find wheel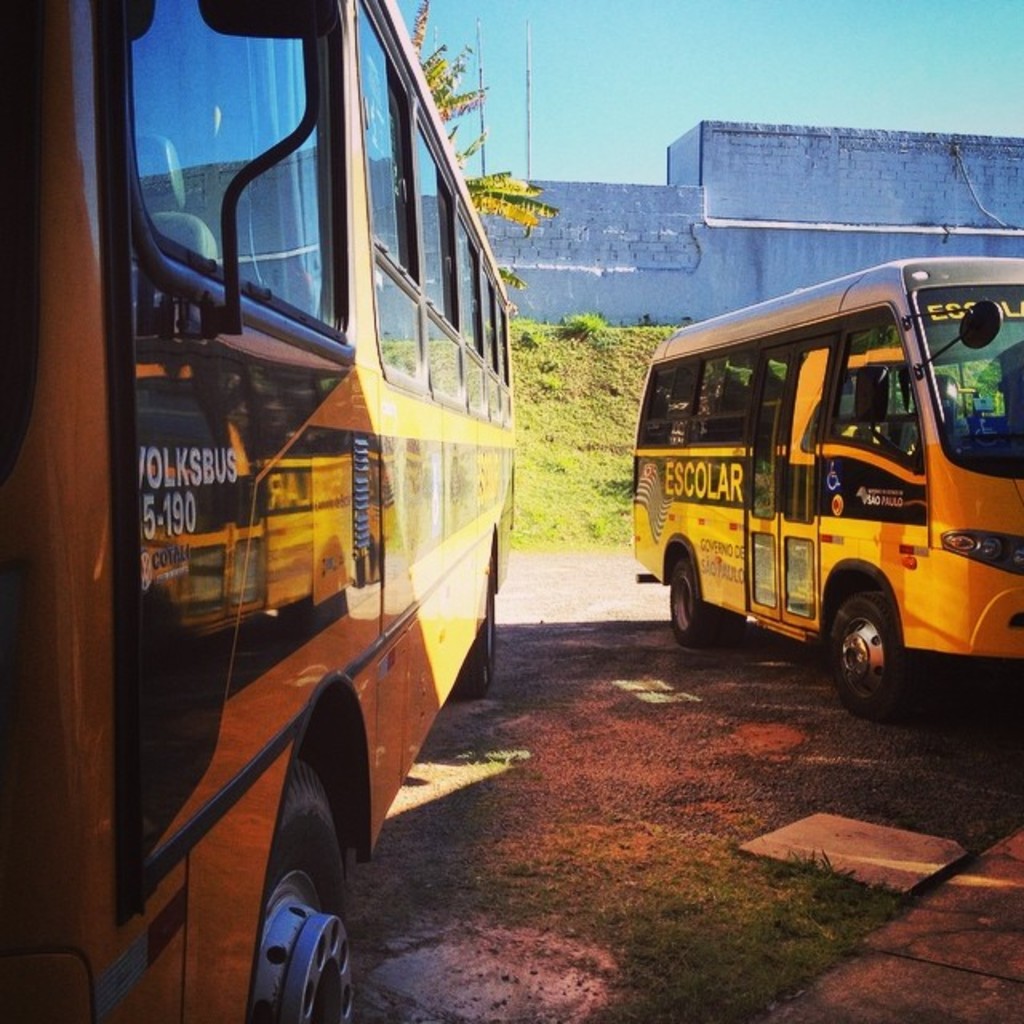
pyautogui.locateOnScreen(253, 765, 360, 1022)
